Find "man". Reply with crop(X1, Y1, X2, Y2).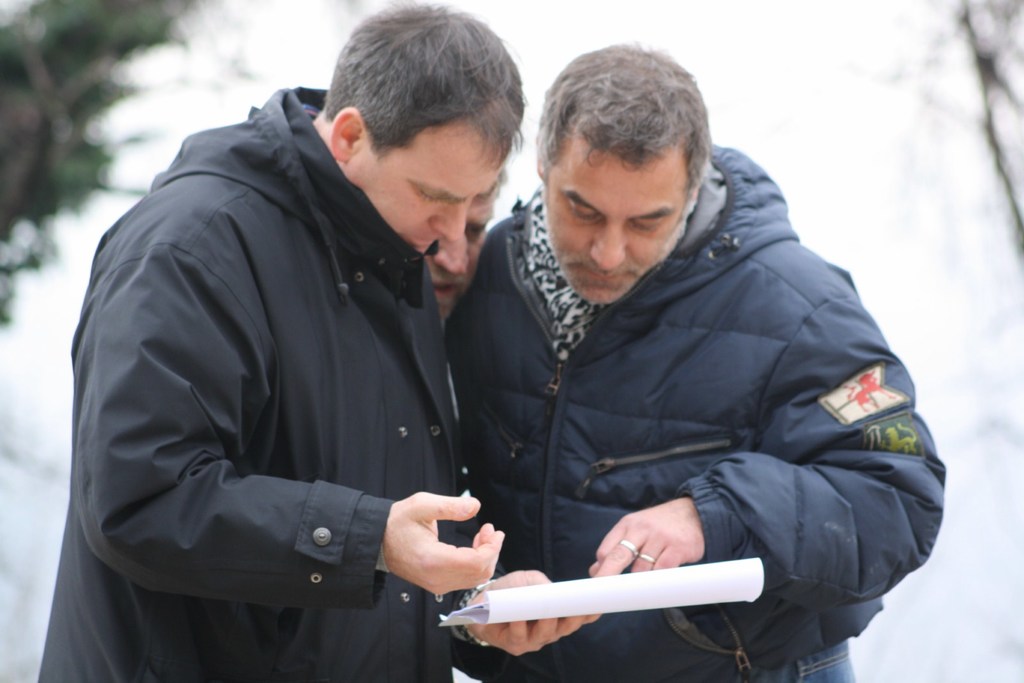
crop(420, 131, 522, 330).
